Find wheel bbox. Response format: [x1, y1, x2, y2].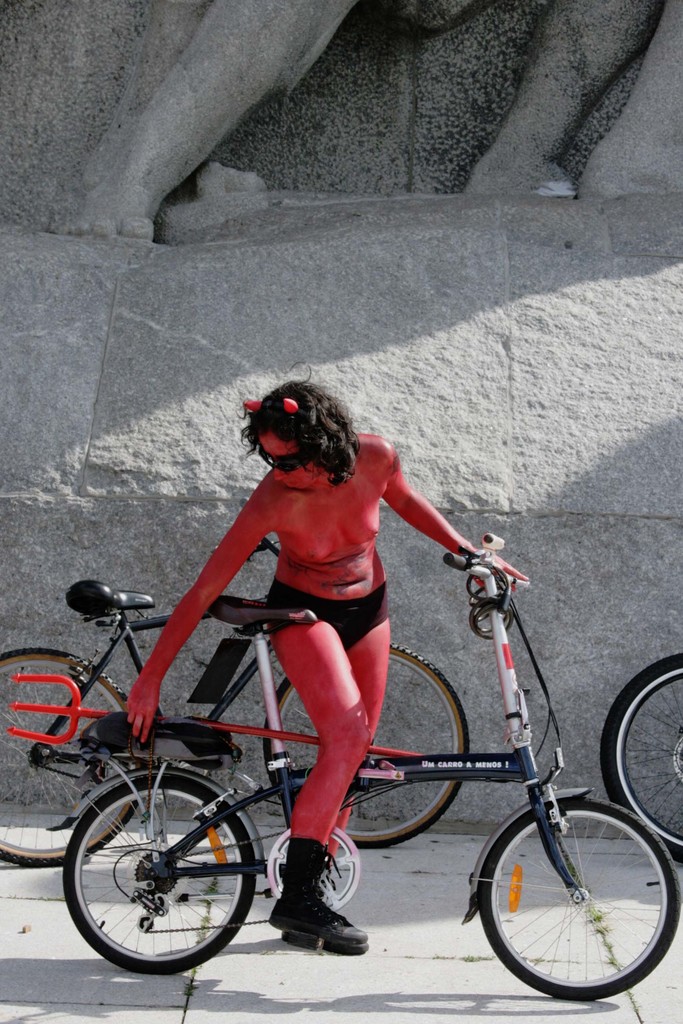
[600, 650, 682, 860].
